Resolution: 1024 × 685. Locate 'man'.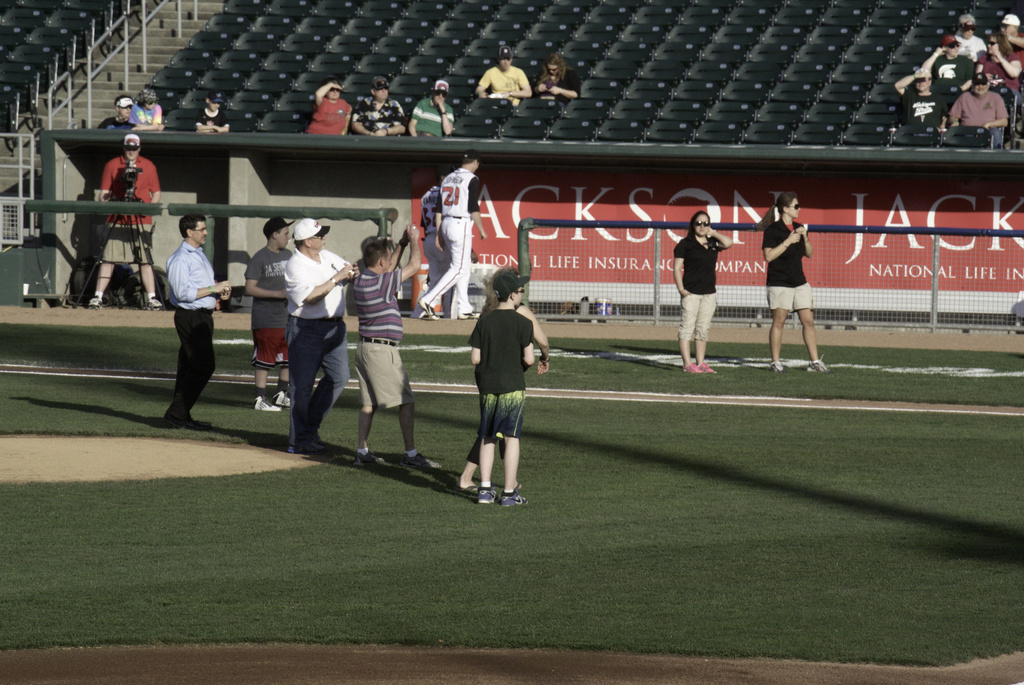
{"x1": 342, "y1": 219, "x2": 438, "y2": 468}.
